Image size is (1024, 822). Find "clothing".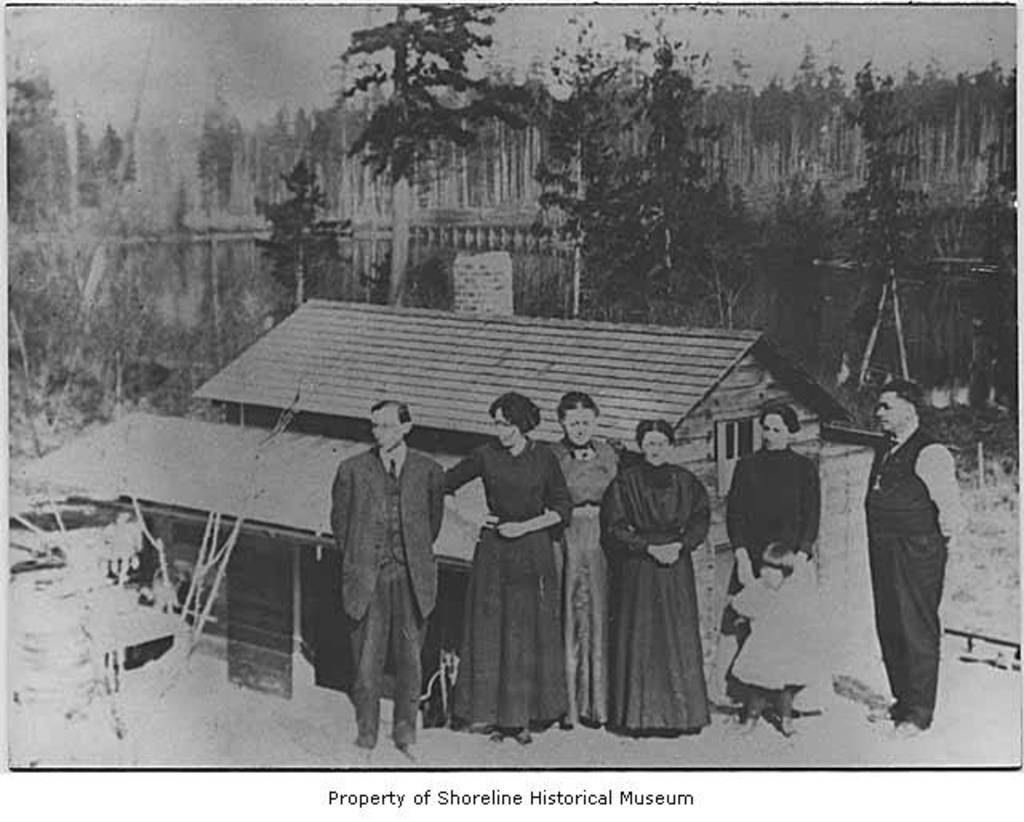
crop(880, 414, 947, 732).
